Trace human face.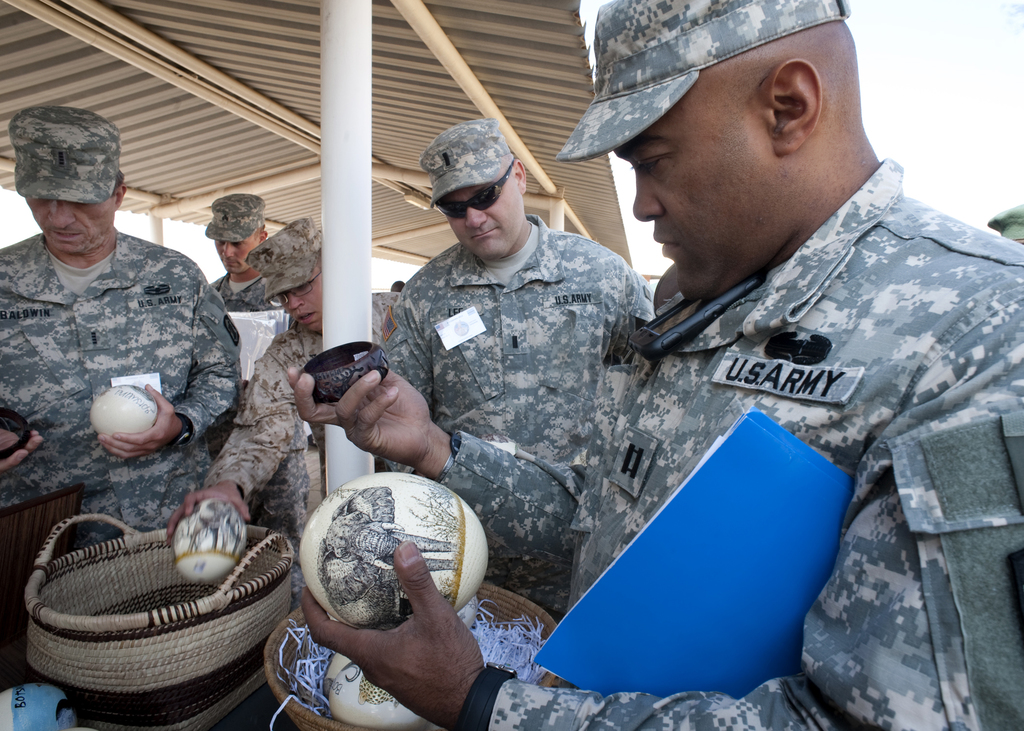
Traced to box=[216, 233, 260, 273].
